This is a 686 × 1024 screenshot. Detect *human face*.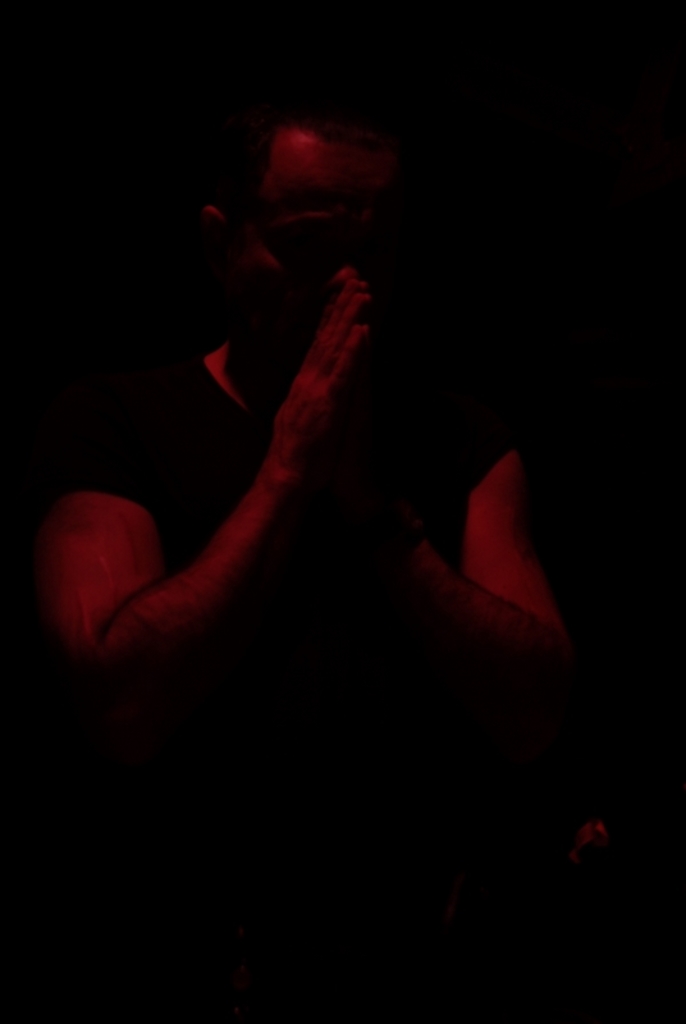
{"left": 243, "top": 113, "right": 419, "bottom": 365}.
